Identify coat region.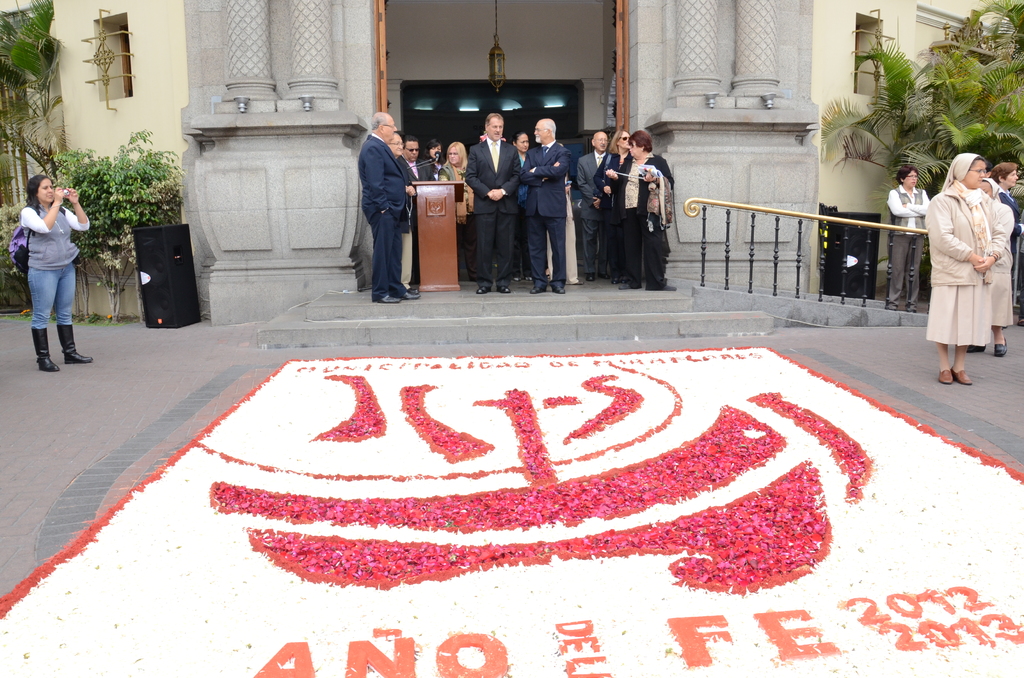
Region: (left=467, top=141, right=520, bottom=209).
